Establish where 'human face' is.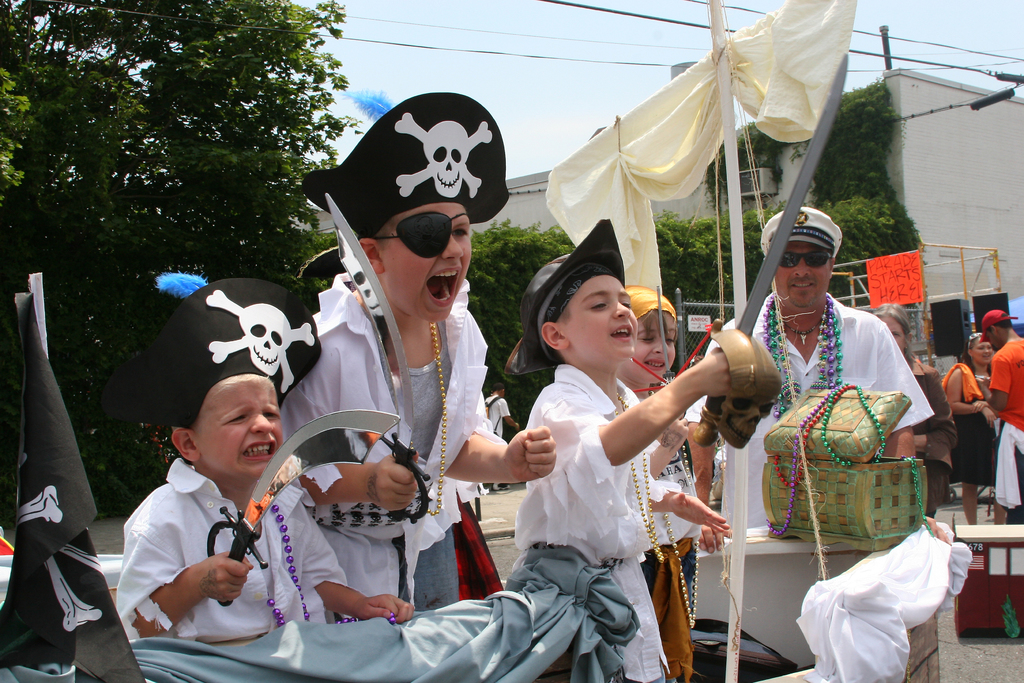
Established at [left=886, top=316, right=908, bottom=350].
